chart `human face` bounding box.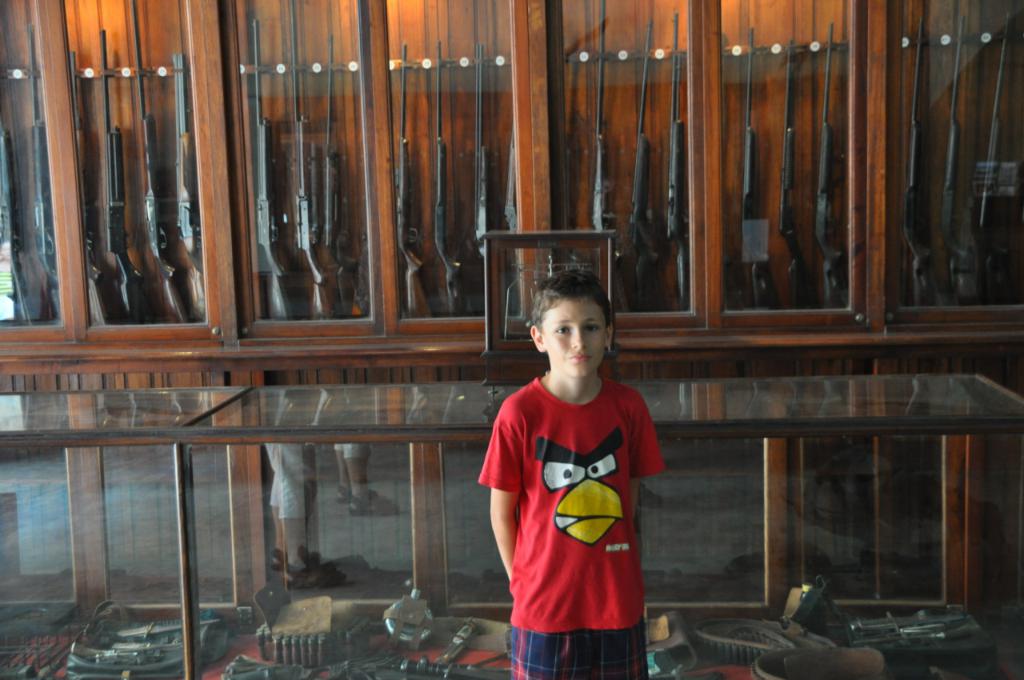
Charted: (545, 290, 600, 377).
